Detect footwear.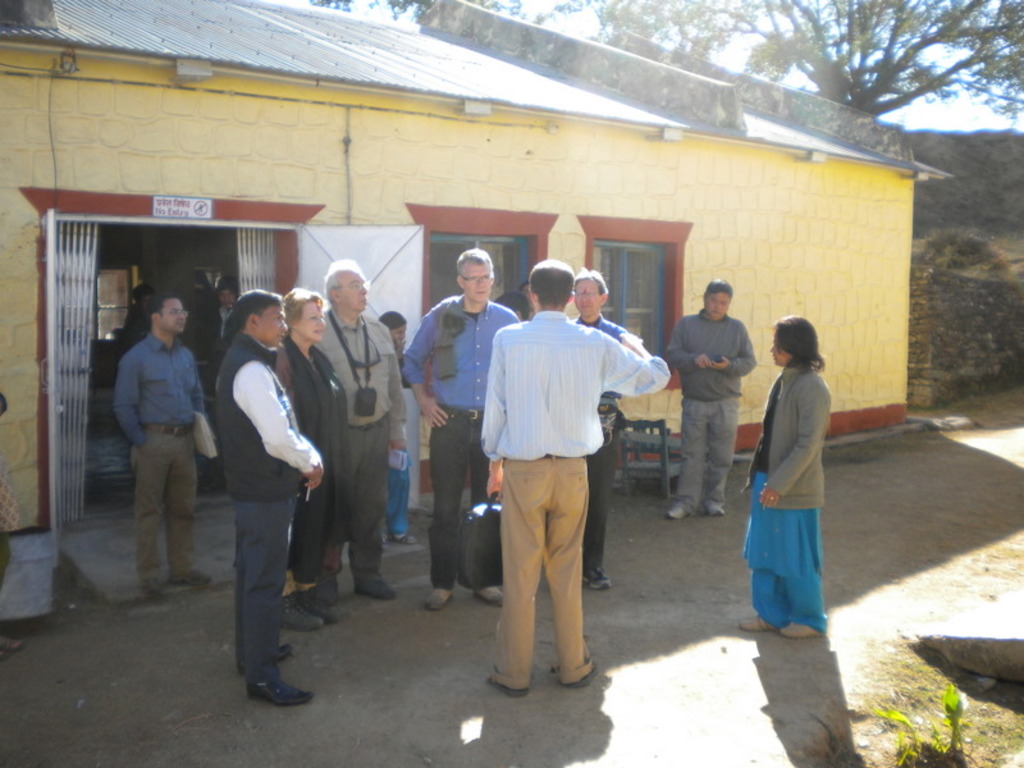
Detected at 472, 585, 507, 604.
